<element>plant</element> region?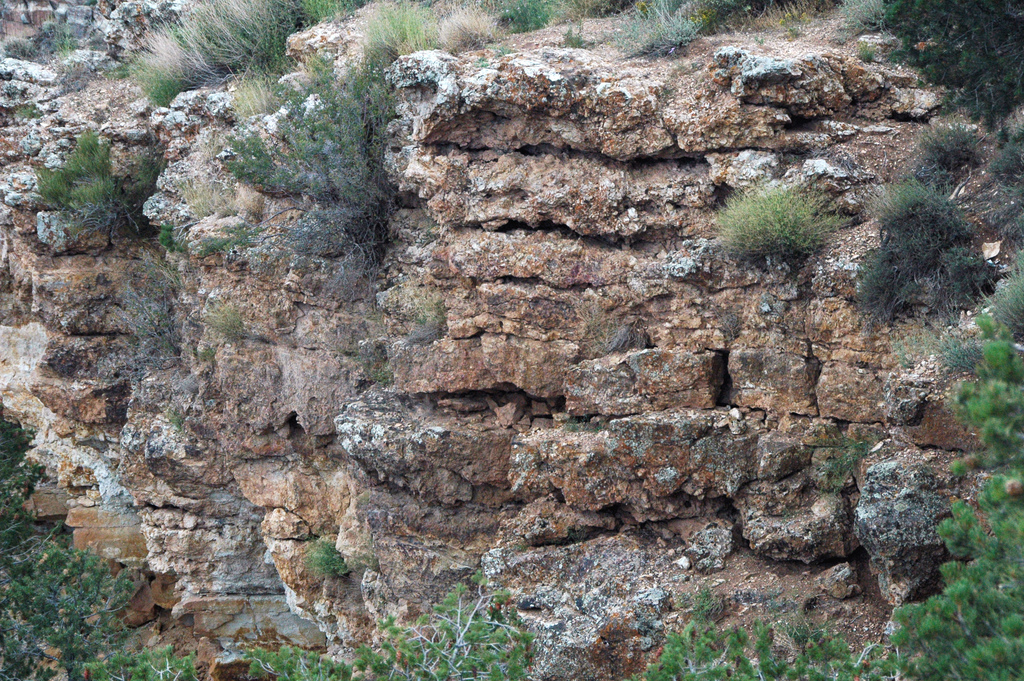
l=910, t=119, r=991, b=177
